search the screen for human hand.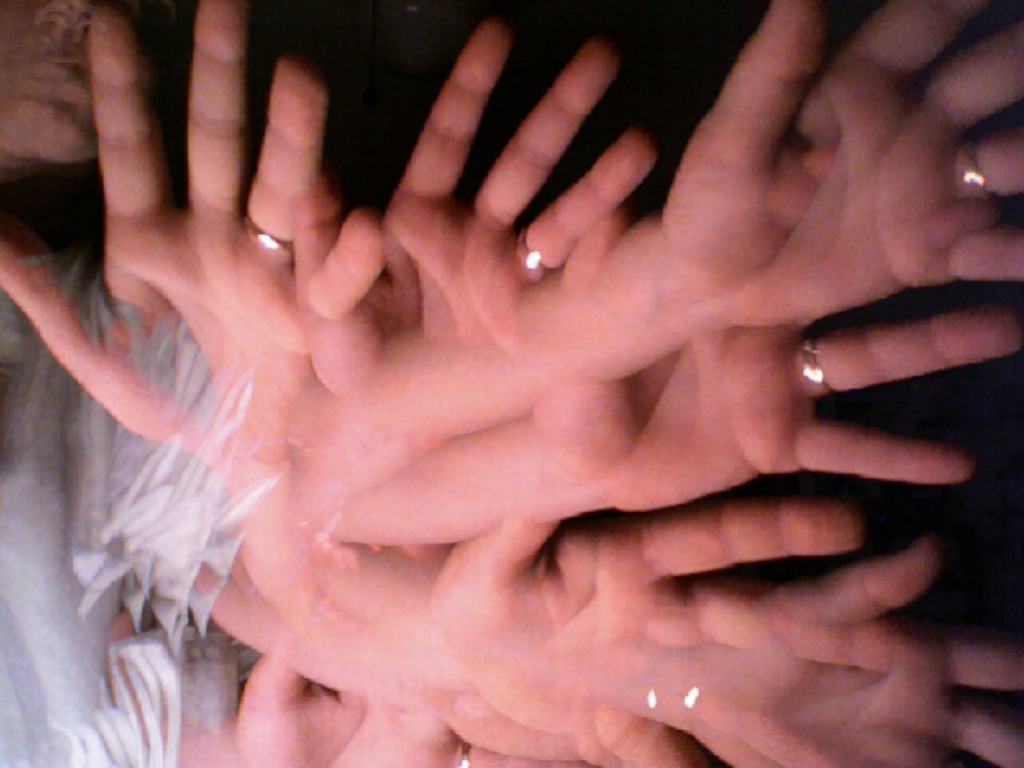
Found at (0, 0, 388, 465).
